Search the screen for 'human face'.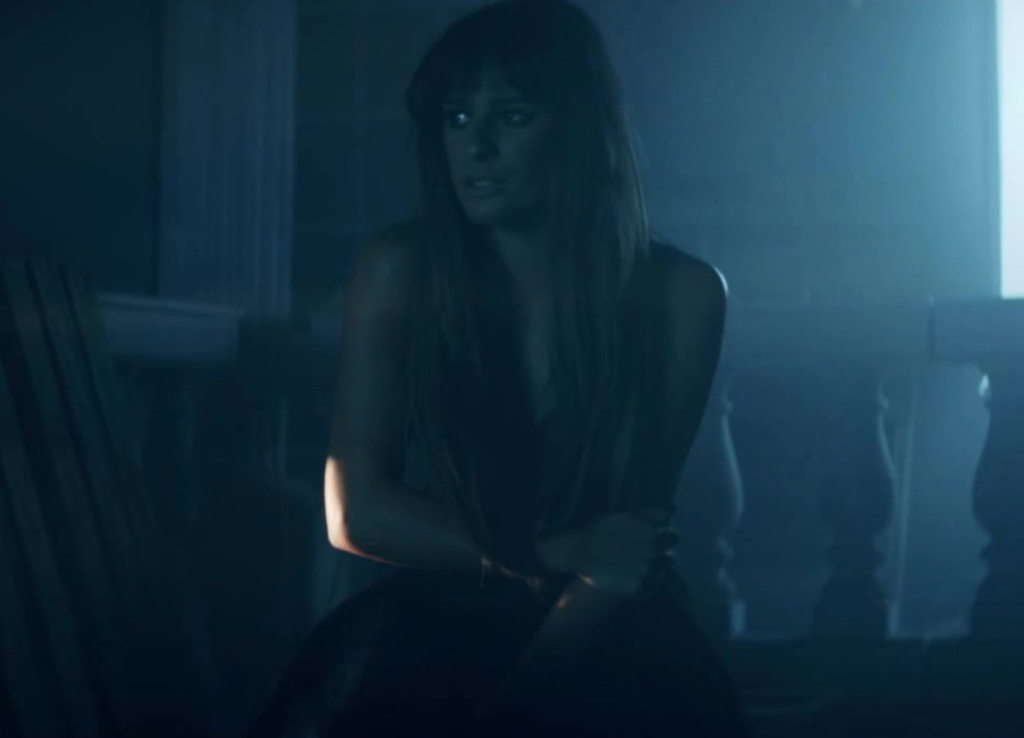
Found at crop(438, 61, 552, 226).
